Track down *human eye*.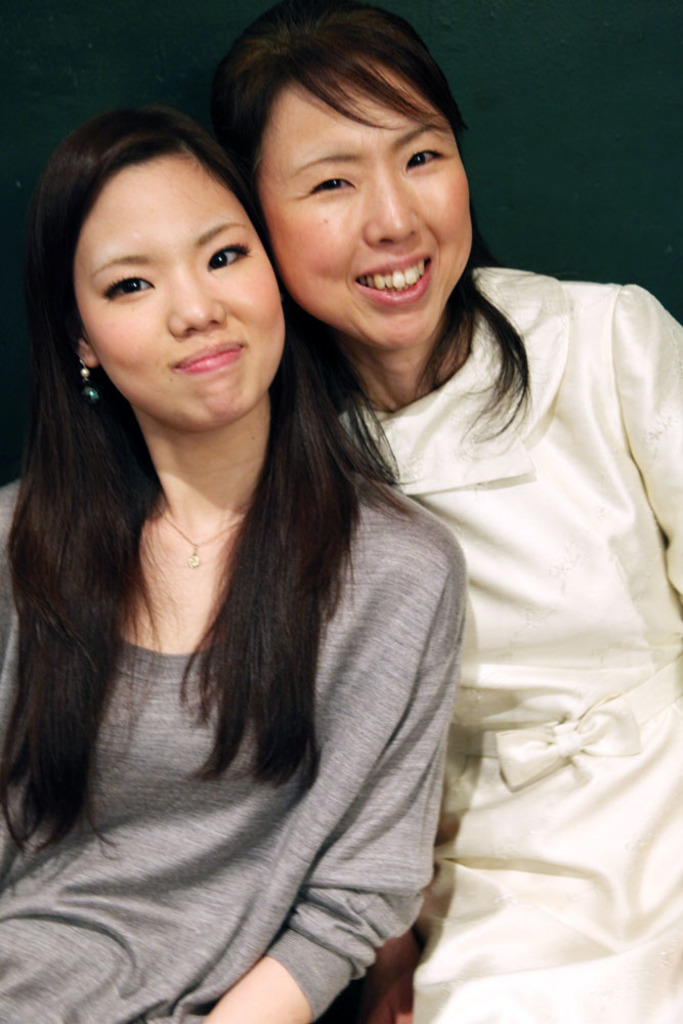
Tracked to x1=205 y1=243 x2=258 y2=274.
